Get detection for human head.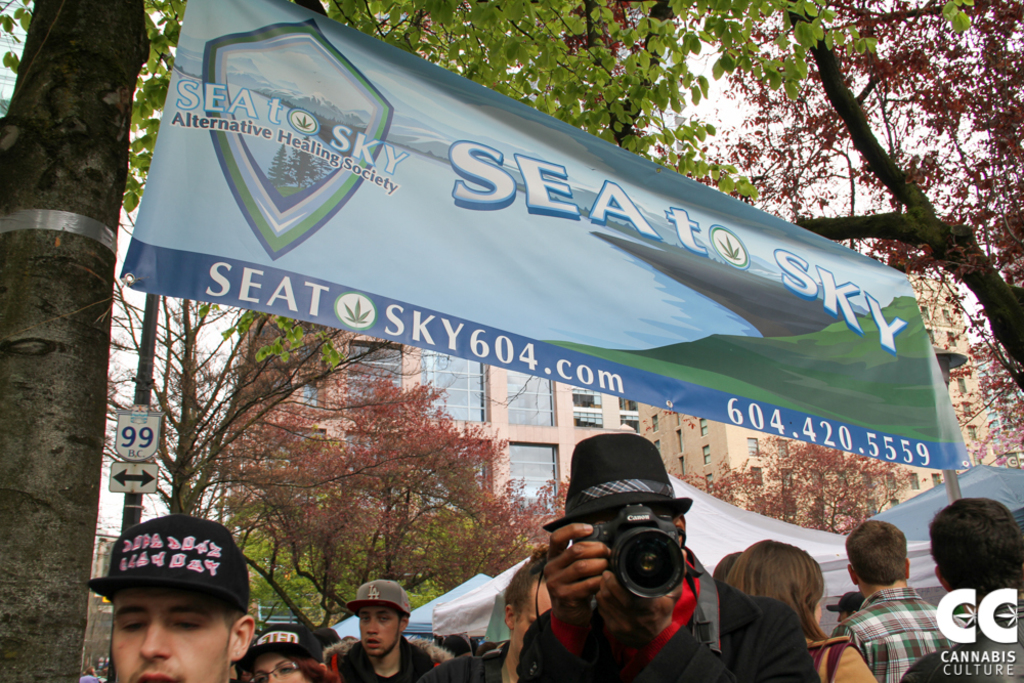
Detection: x1=938, y1=516, x2=1023, y2=593.
